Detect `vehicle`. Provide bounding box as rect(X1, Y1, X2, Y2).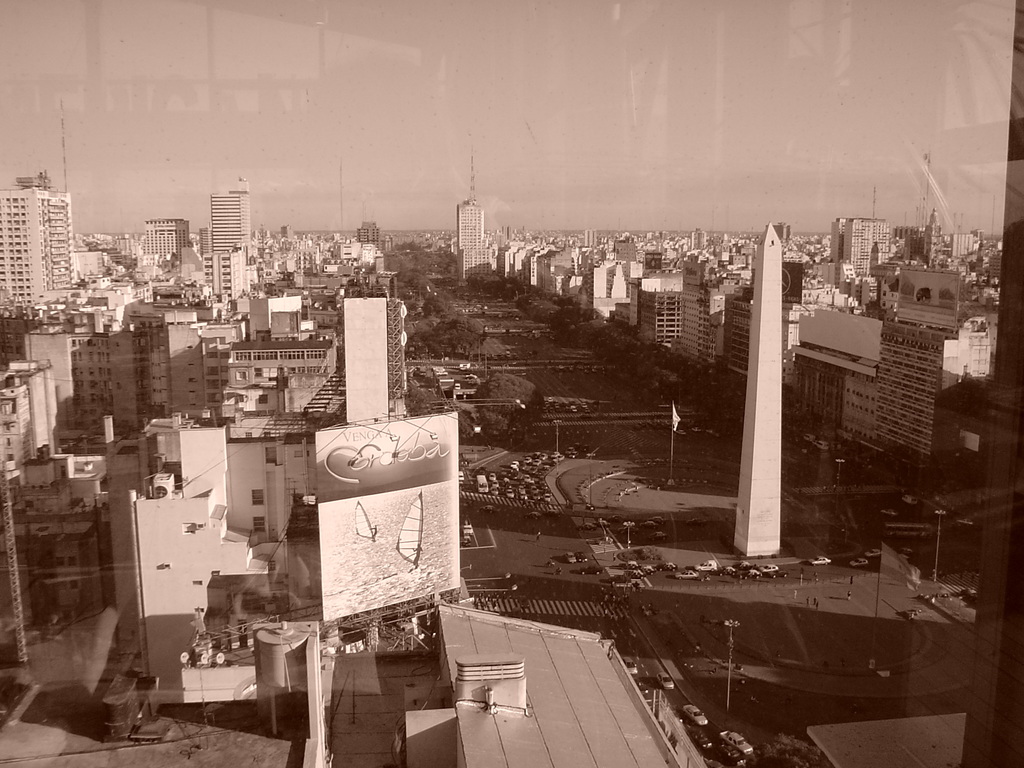
rect(725, 726, 757, 755).
